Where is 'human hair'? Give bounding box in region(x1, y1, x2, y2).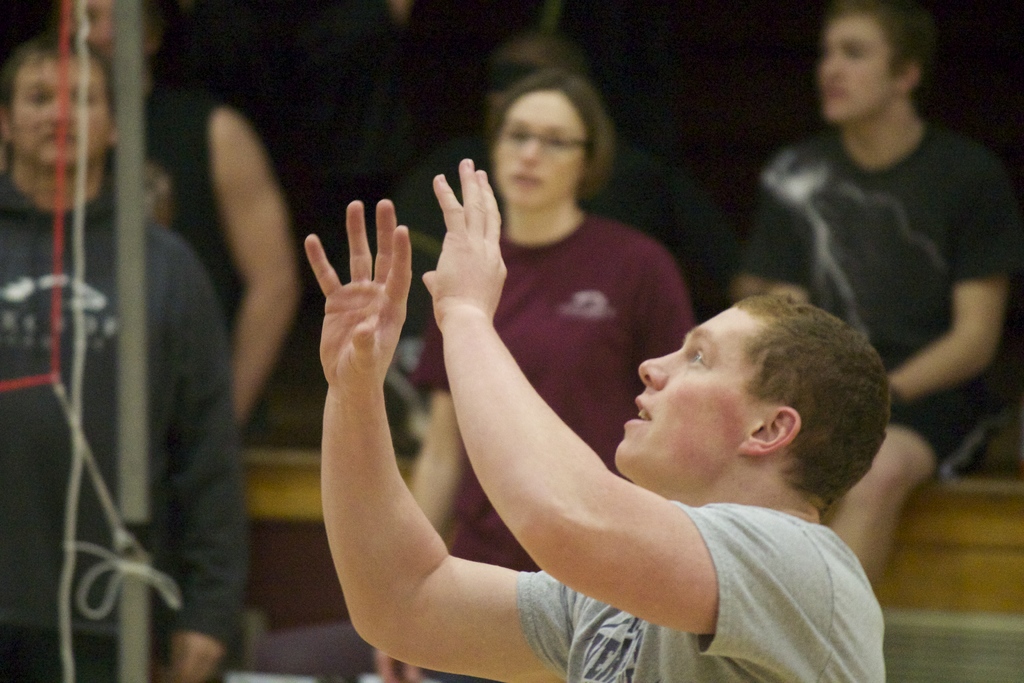
region(831, 0, 934, 74).
